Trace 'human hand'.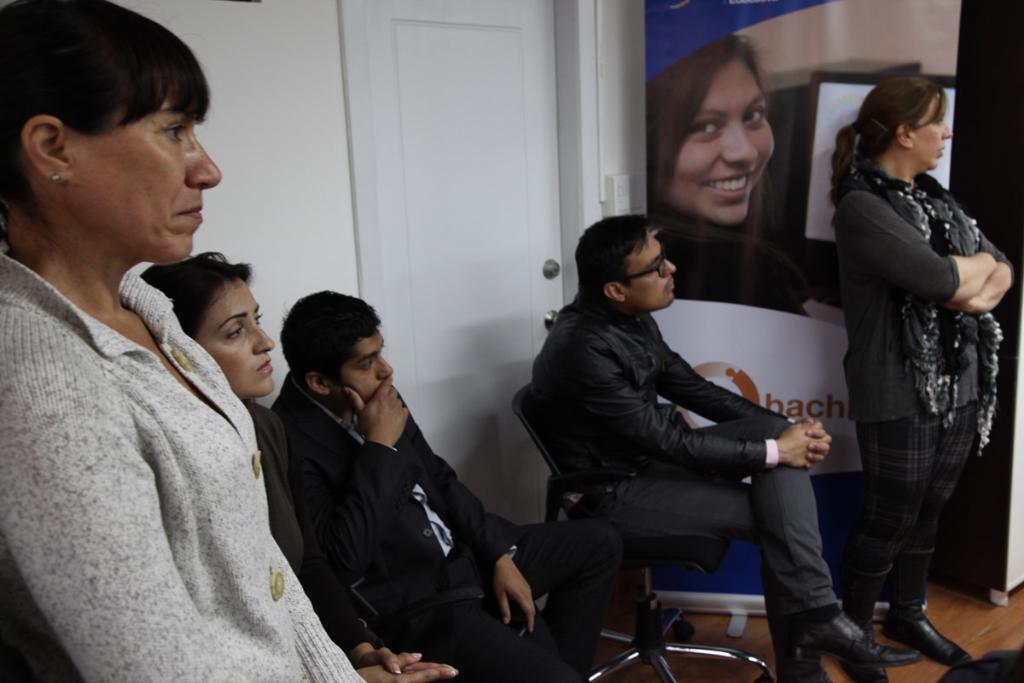
Traced to box=[800, 418, 835, 472].
